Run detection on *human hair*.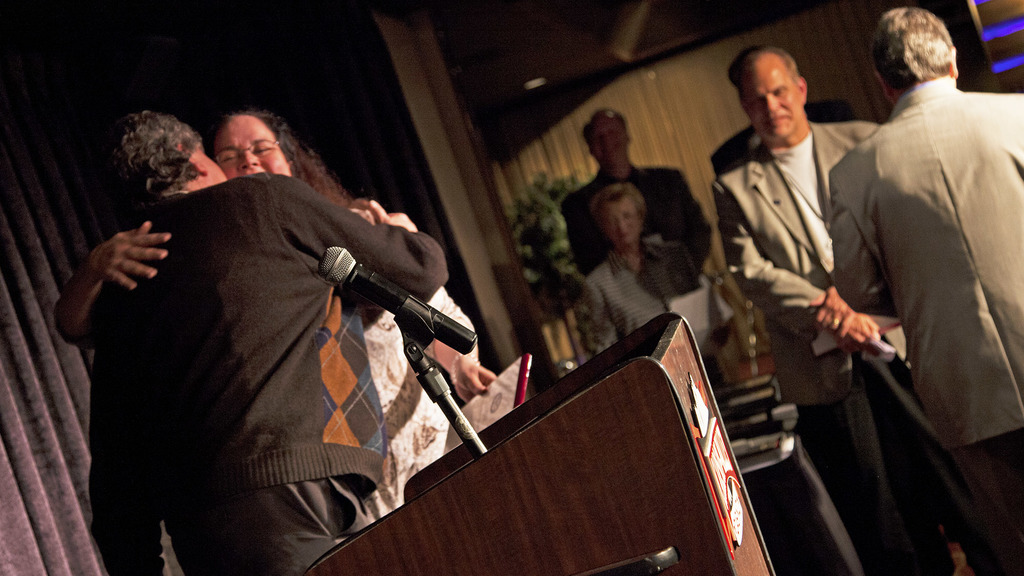
Result: {"x1": 730, "y1": 45, "x2": 799, "y2": 88}.
